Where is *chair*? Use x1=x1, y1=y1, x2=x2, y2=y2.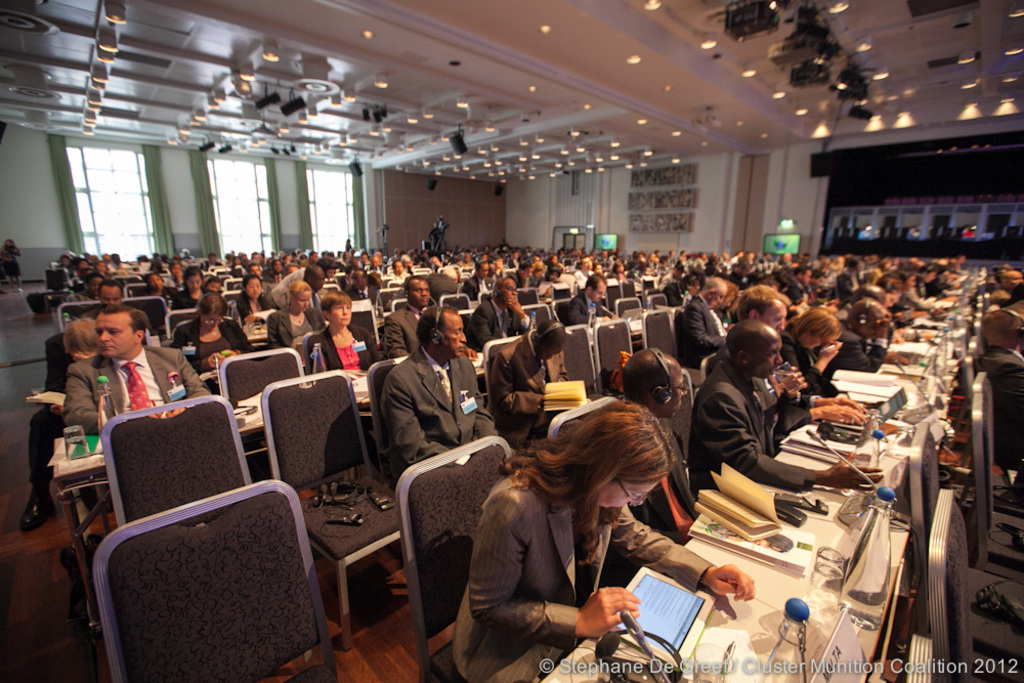
x1=668, y1=302, x2=684, y2=350.
